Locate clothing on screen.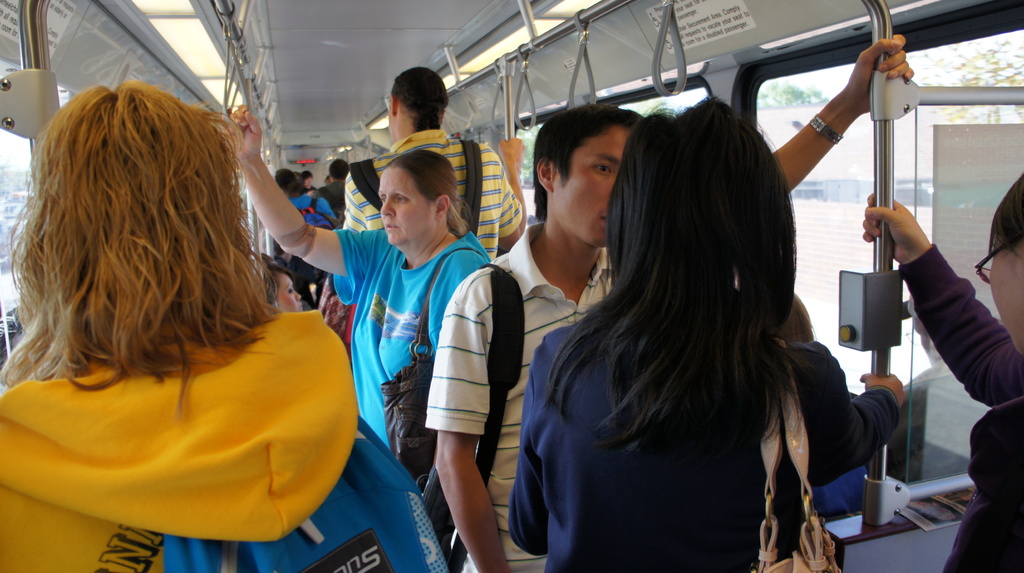
On screen at <box>0,366,349,572</box>.
